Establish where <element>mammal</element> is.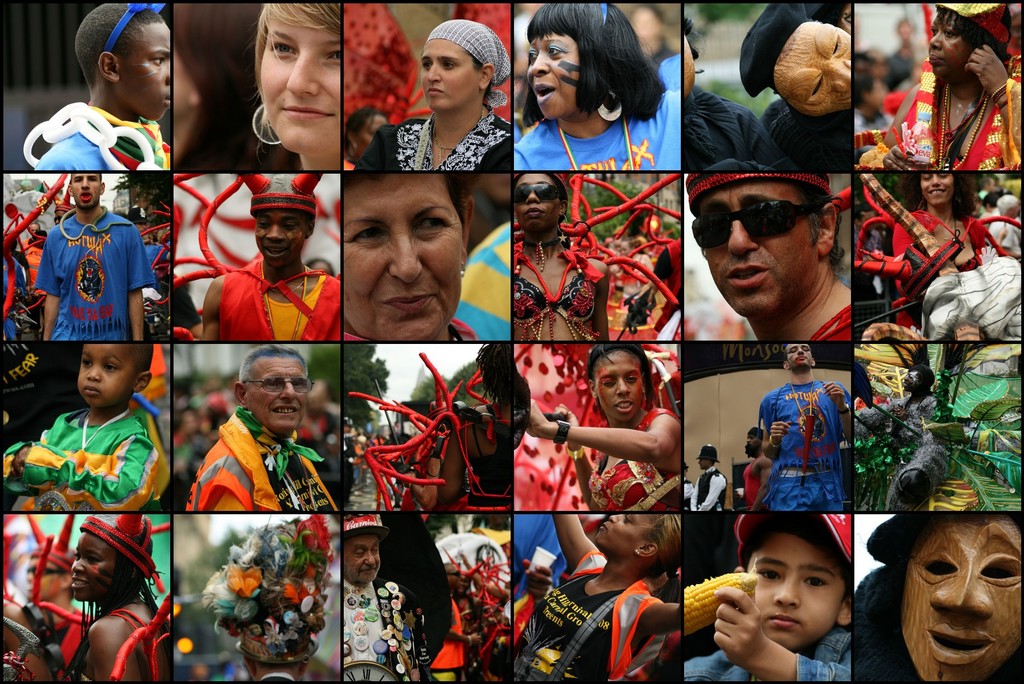
Established at BBox(182, 345, 334, 512).
